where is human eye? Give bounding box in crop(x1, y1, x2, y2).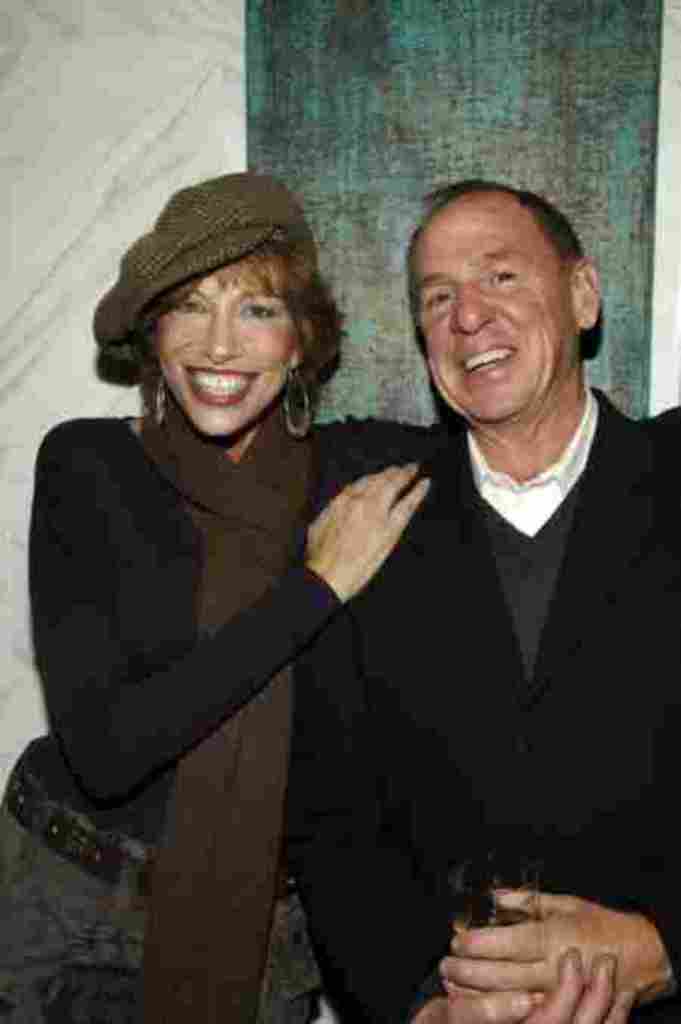
crop(173, 296, 213, 322).
